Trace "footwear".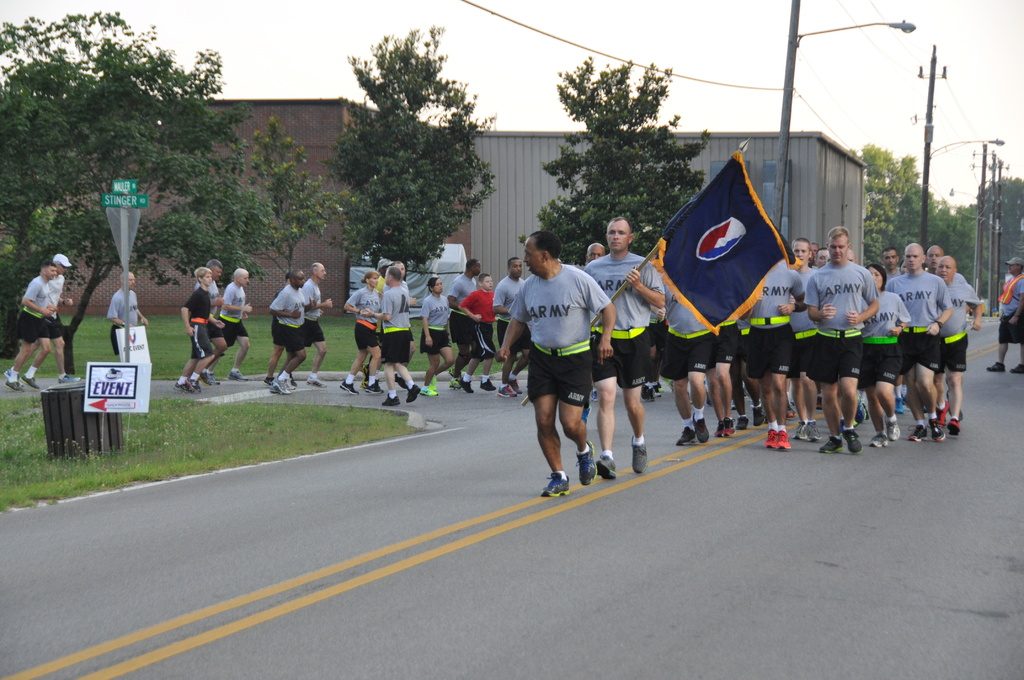
Traced to region(1011, 366, 1023, 375).
